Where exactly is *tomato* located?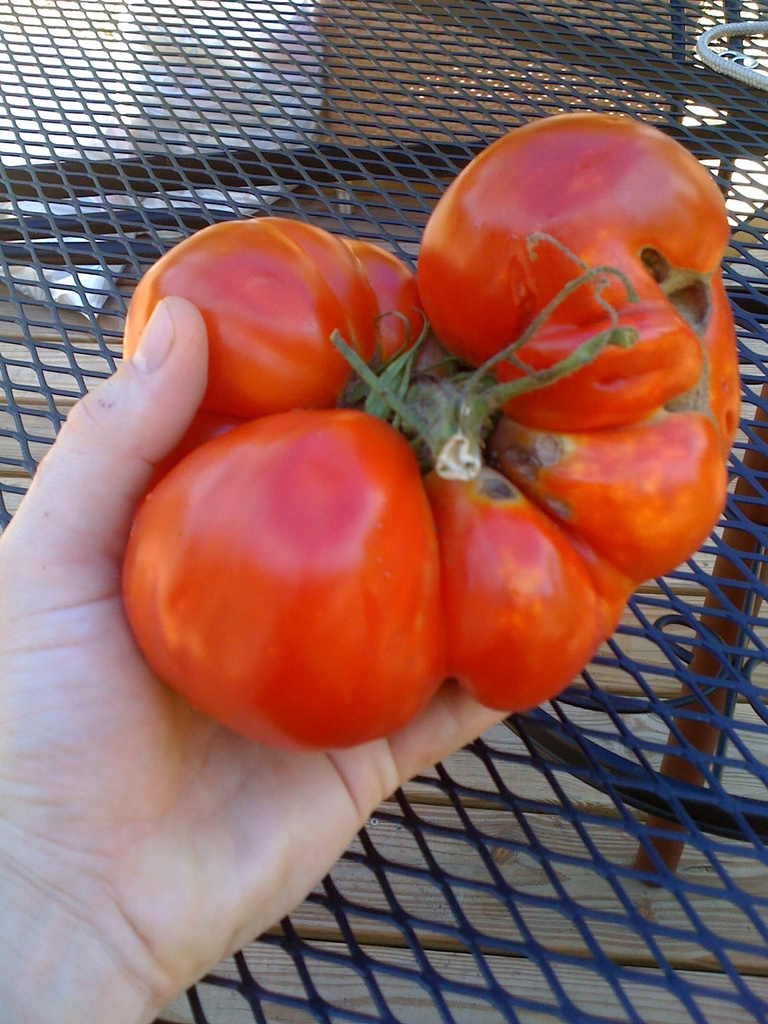
Its bounding box is 99/104/742/774.
